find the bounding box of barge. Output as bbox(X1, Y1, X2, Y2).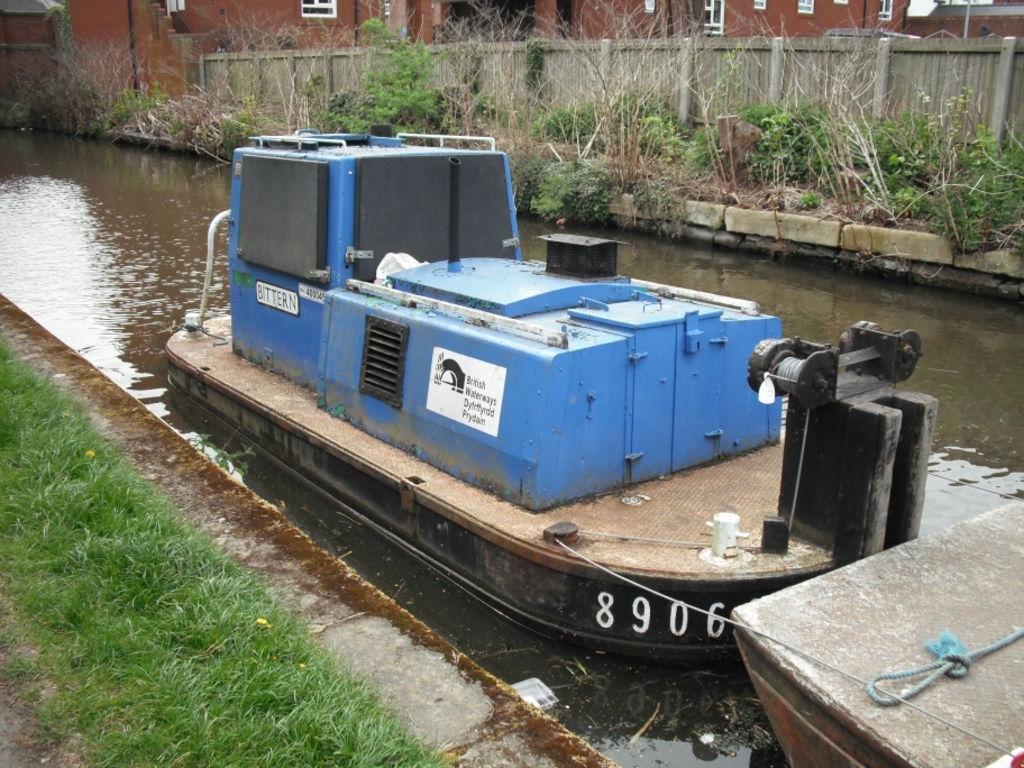
bbox(164, 128, 942, 659).
